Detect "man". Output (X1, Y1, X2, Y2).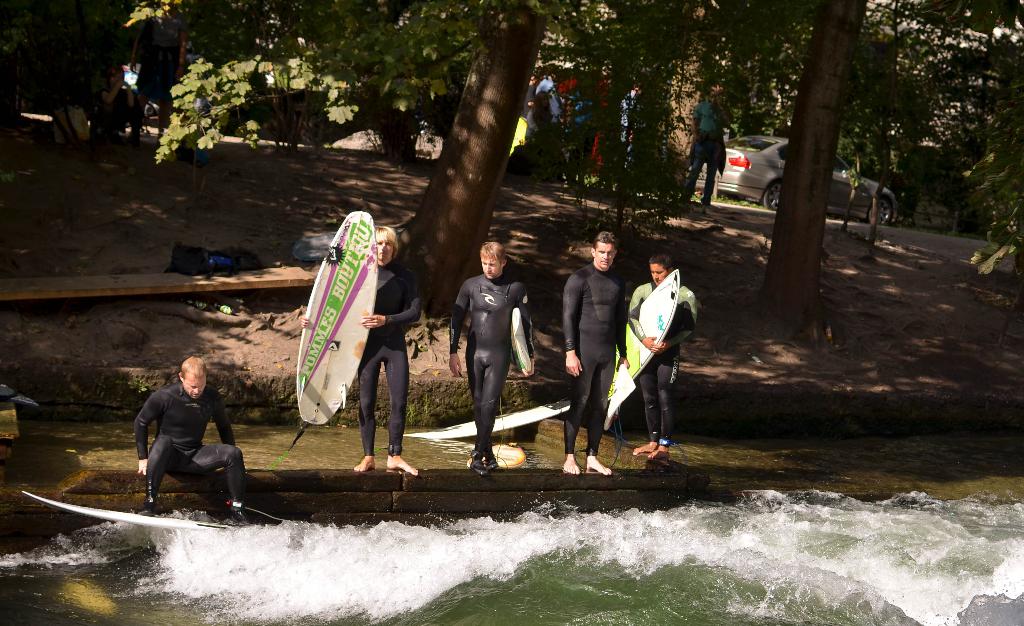
(522, 70, 540, 141).
